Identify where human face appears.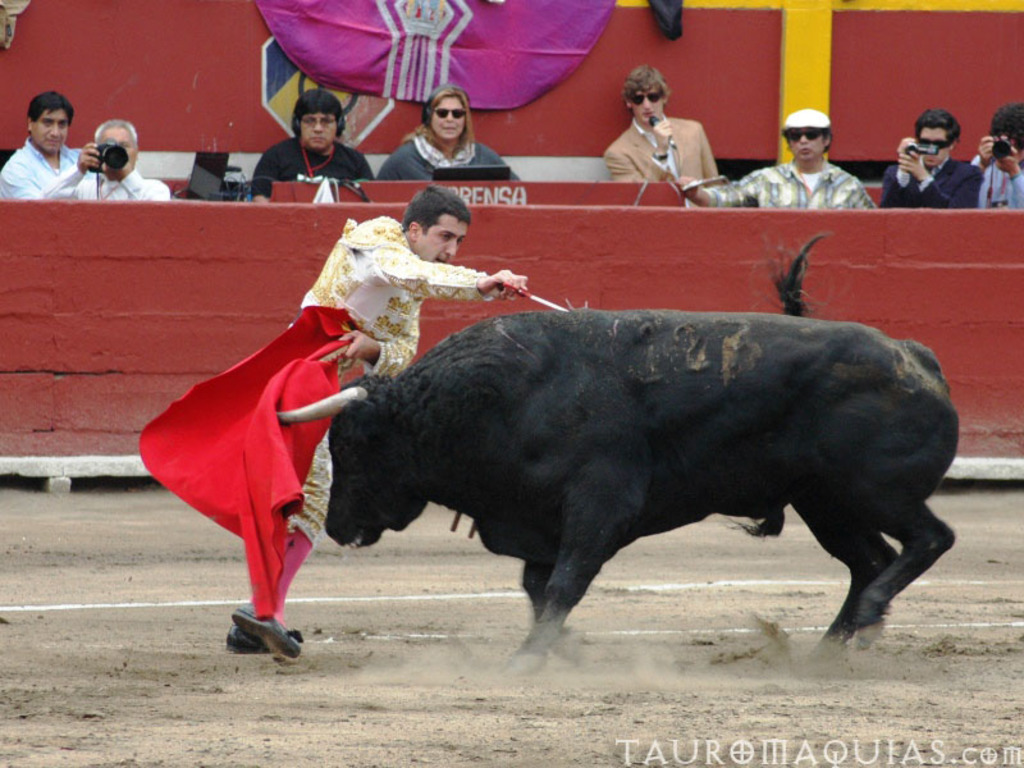
Appears at locate(918, 129, 942, 165).
